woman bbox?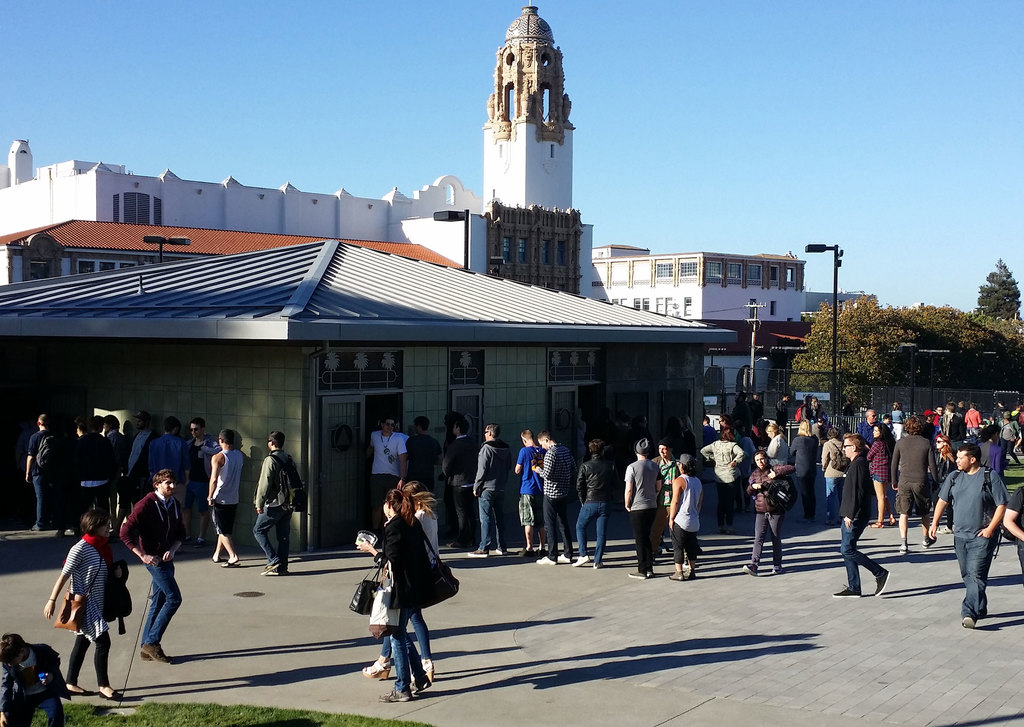
<box>934,435,954,541</box>
